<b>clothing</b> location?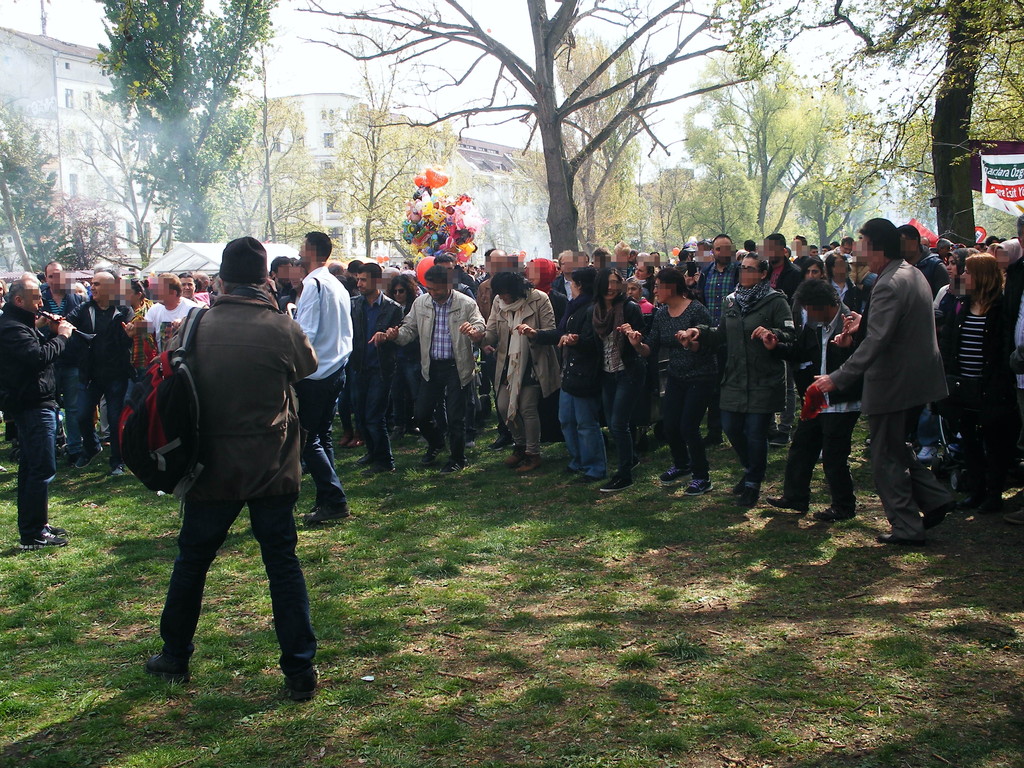
957/378/1009/507
